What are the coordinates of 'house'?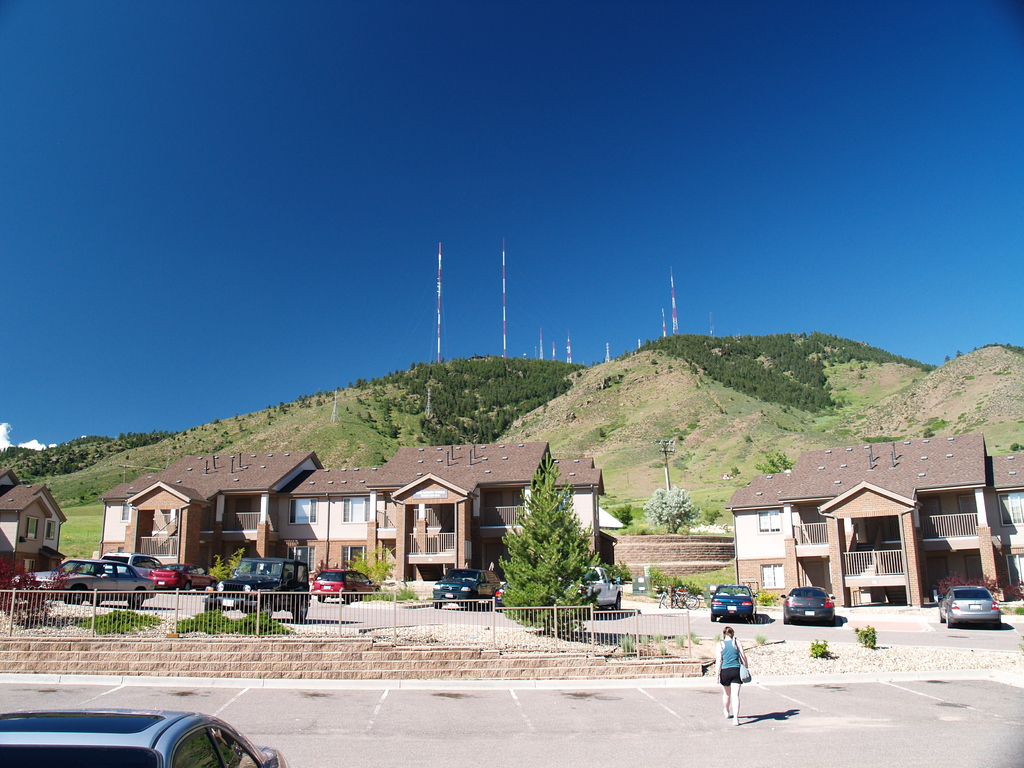
BBox(0, 462, 67, 616).
